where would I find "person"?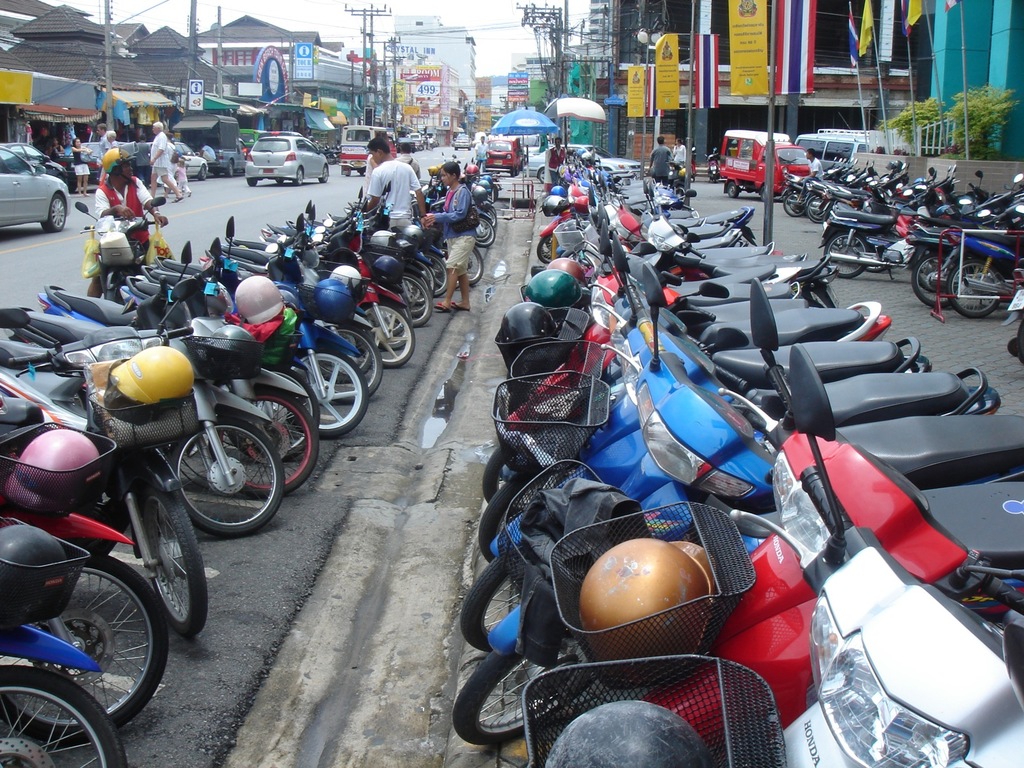
At Rect(174, 158, 190, 198).
